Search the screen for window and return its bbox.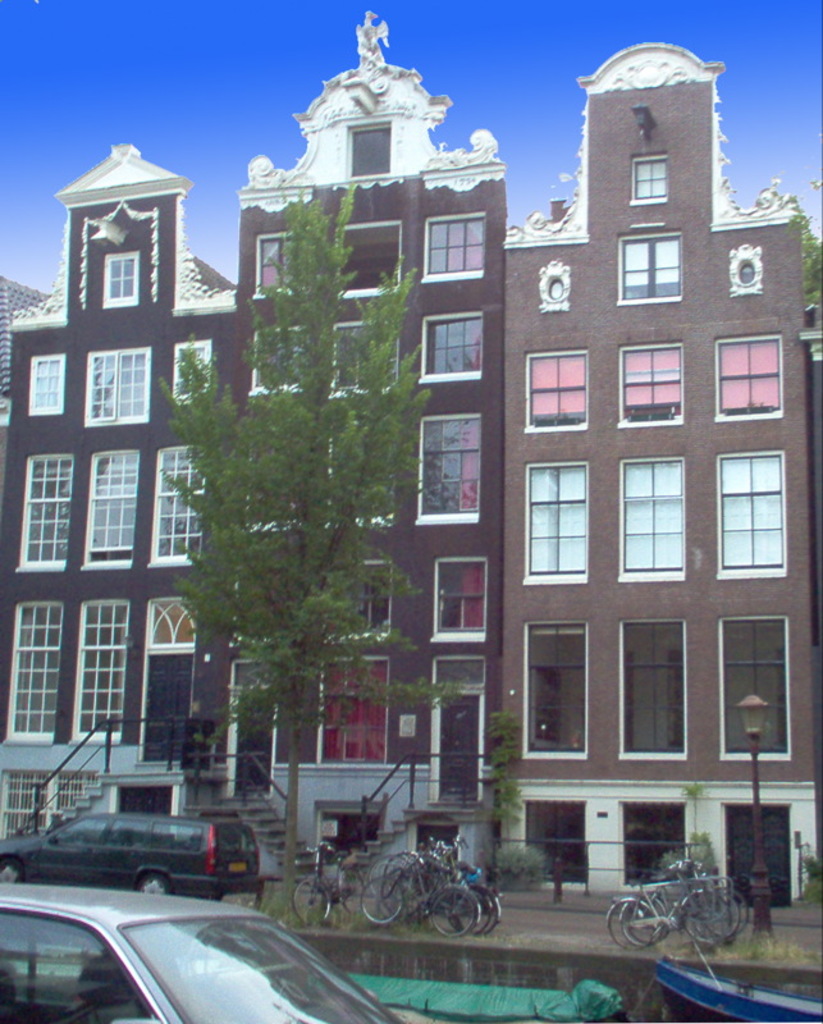
Found: BBox(618, 237, 681, 306).
